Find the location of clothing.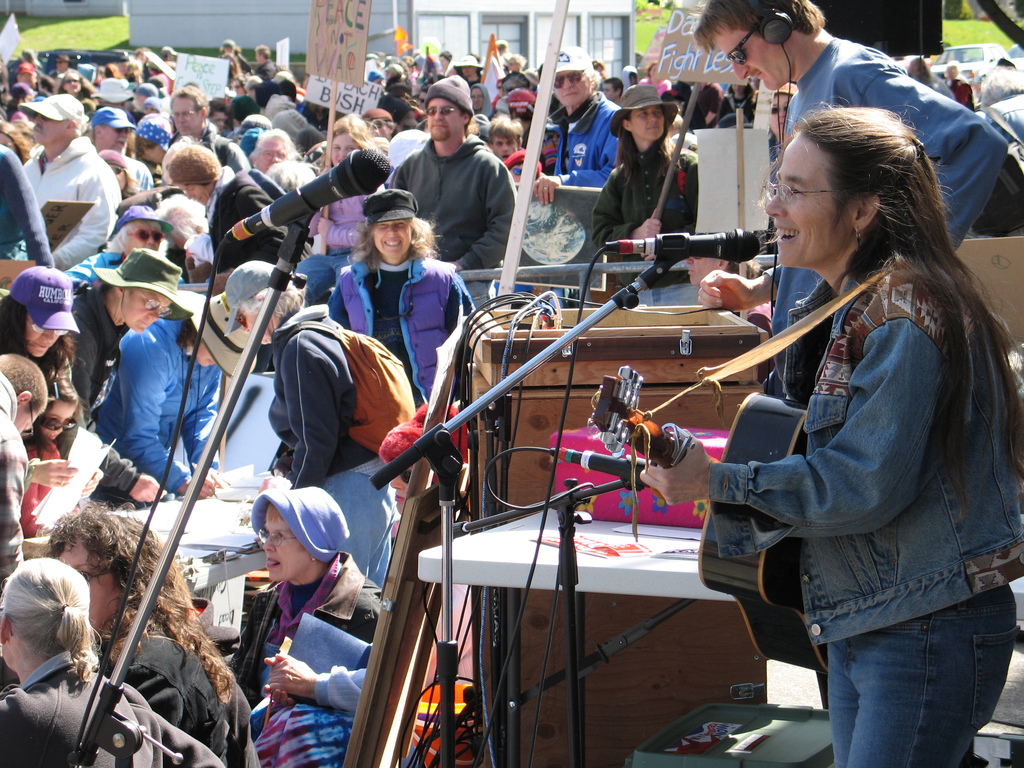
Location: 541, 83, 628, 189.
